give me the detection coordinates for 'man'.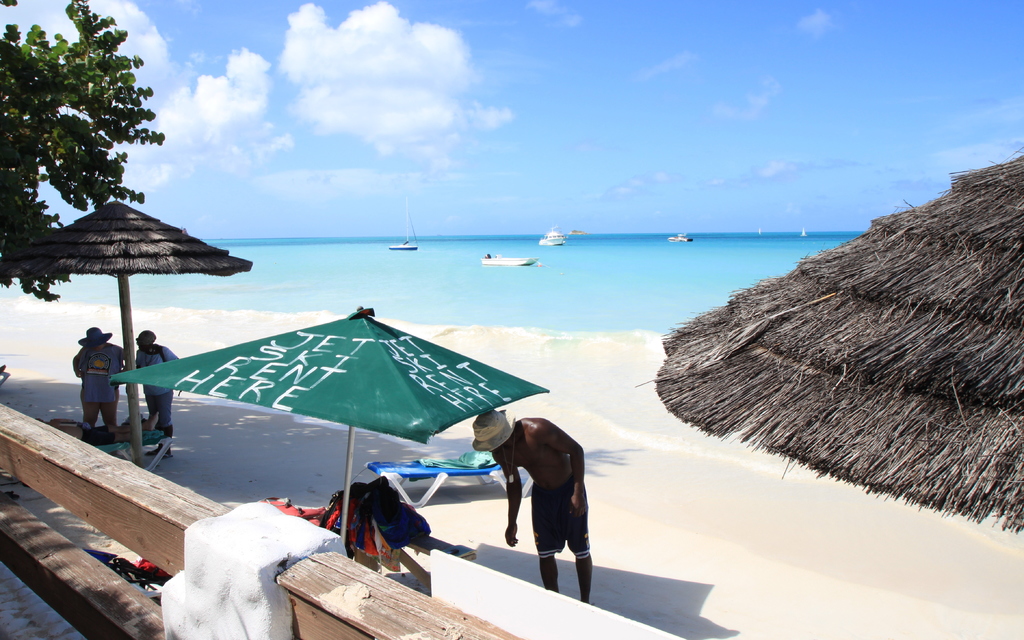
<bbox>467, 406, 592, 604</bbox>.
